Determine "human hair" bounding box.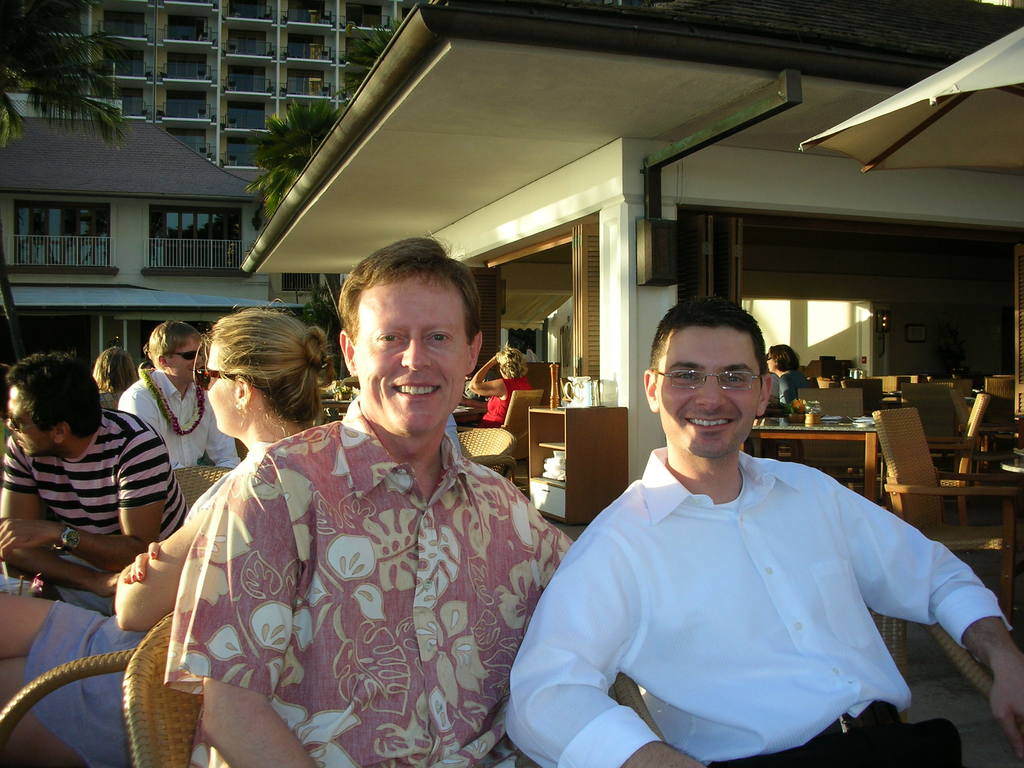
Determined: BBox(769, 344, 801, 374).
